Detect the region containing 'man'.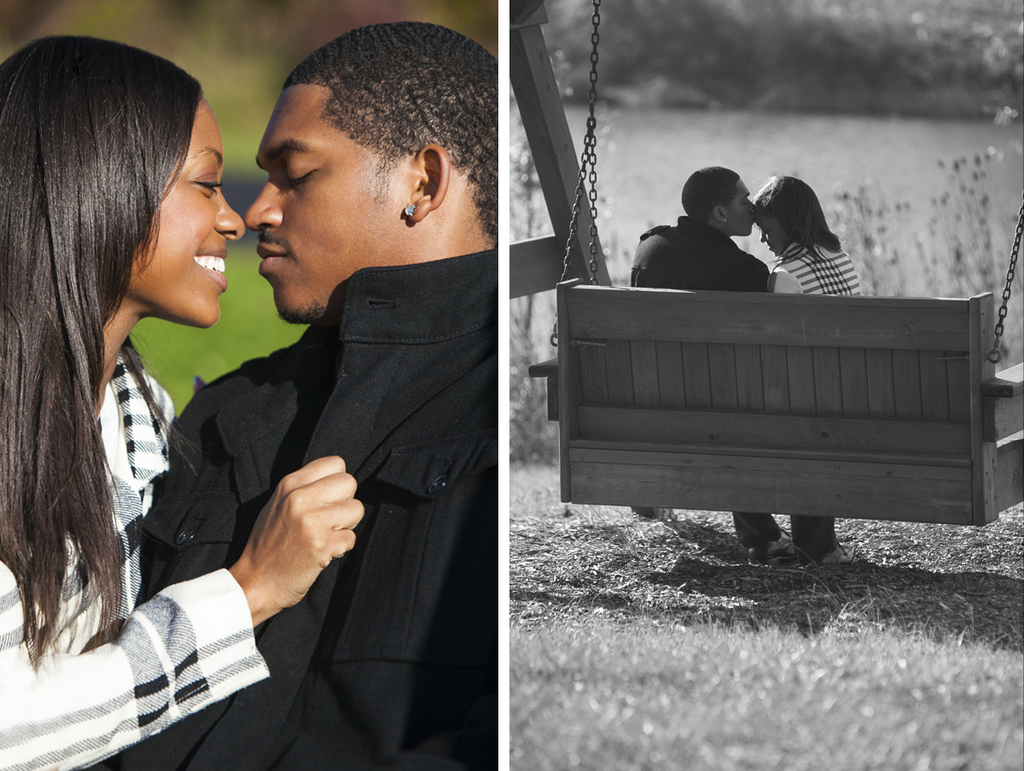
bbox(617, 178, 765, 552).
